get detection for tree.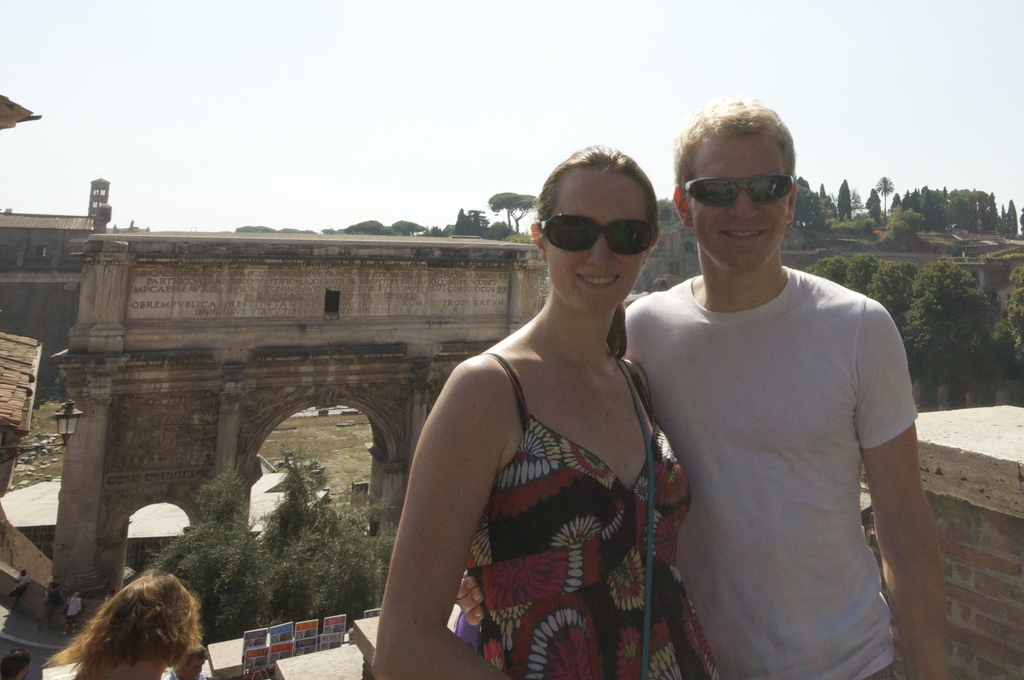
Detection: <region>803, 250, 1023, 410</region>.
